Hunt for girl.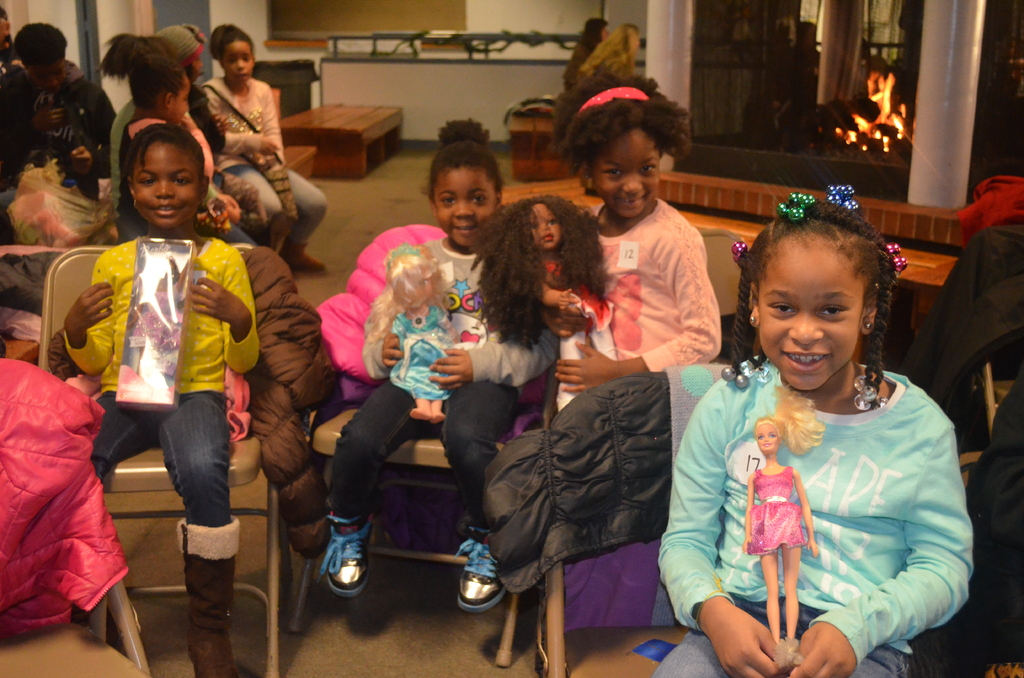
Hunted down at select_region(317, 119, 559, 613).
